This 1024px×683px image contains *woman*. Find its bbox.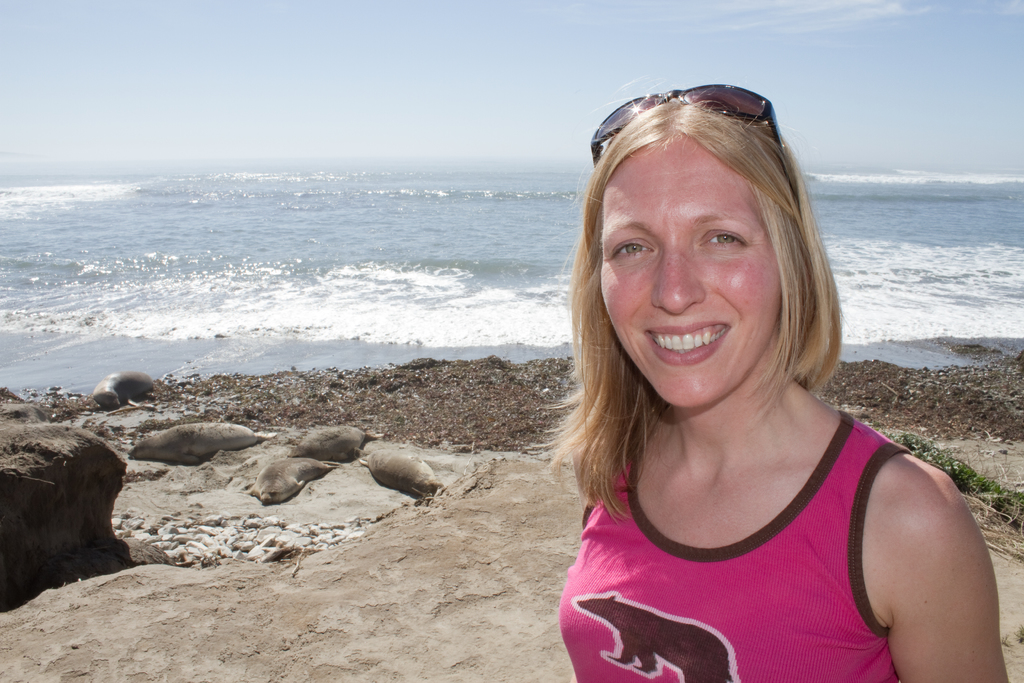
514, 90, 996, 682.
